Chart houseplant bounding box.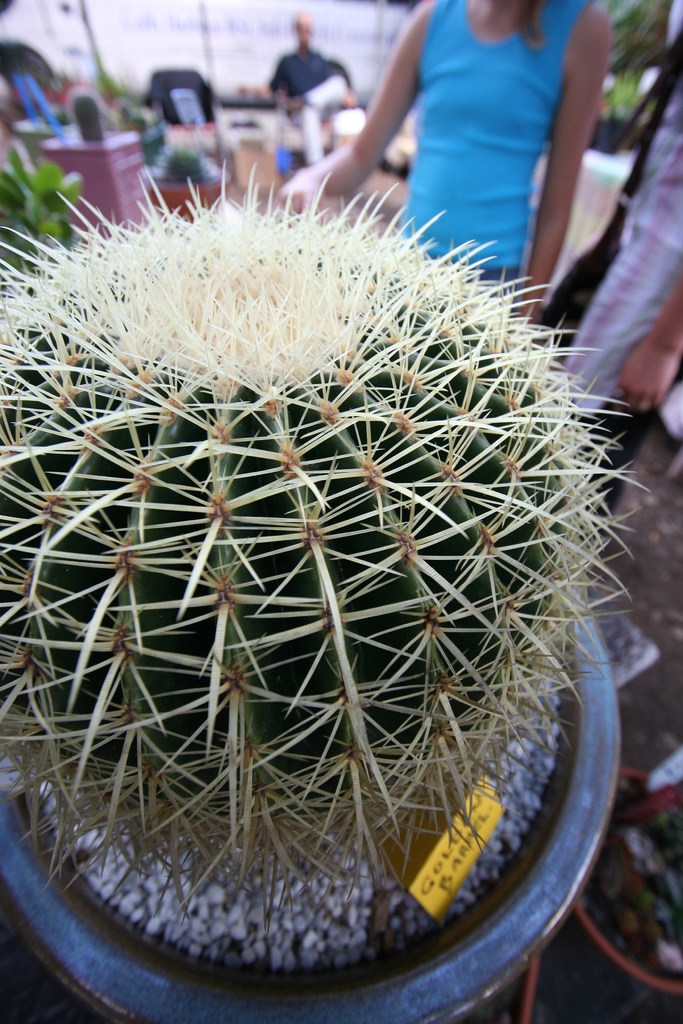
Charted: (x1=0, y1=83, x2=682, y2=1004).
